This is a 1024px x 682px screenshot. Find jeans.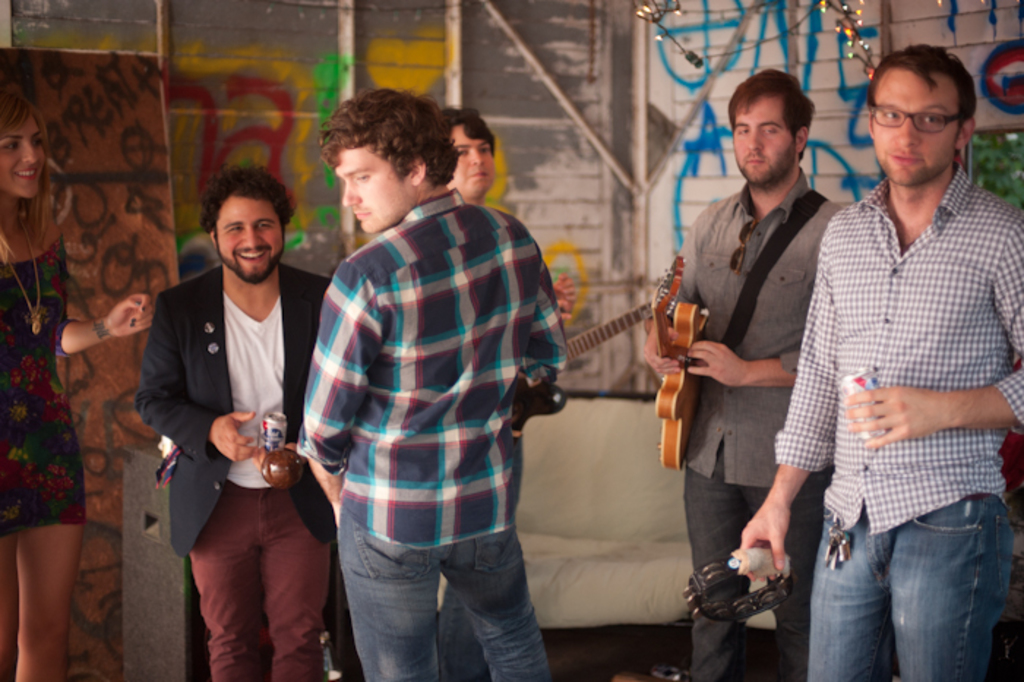
Bounding box: box(195, 487, 338, 681).
